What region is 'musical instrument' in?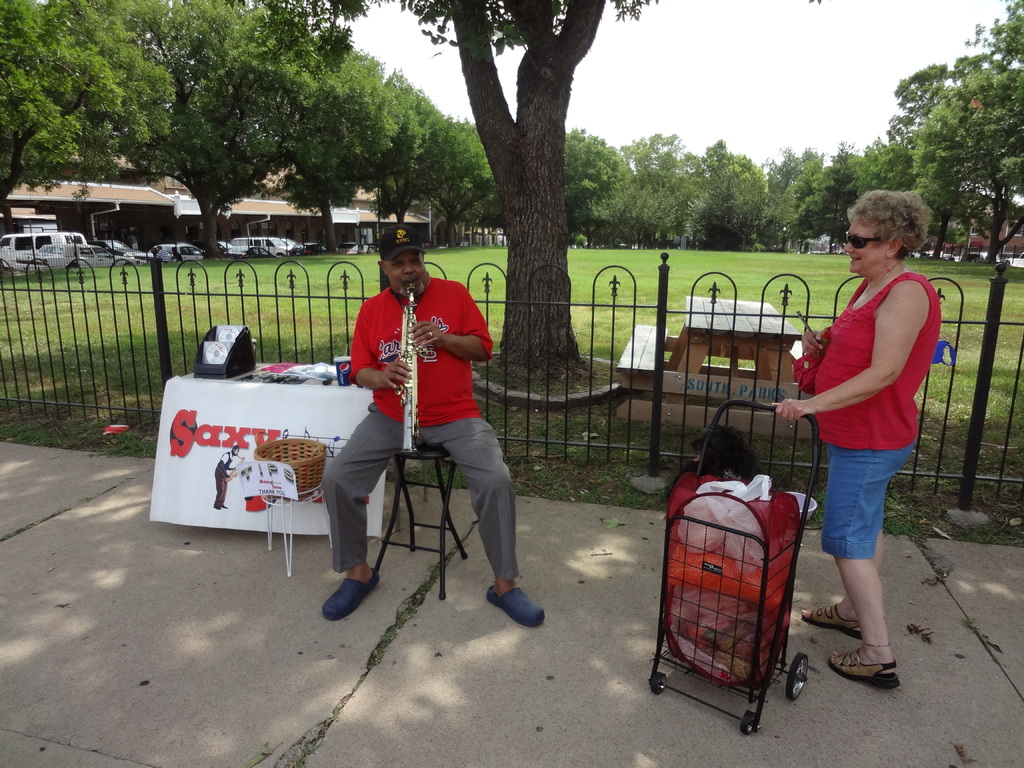
{"left": 218, "top": 454, "right": 245, "bottom": 483}.
